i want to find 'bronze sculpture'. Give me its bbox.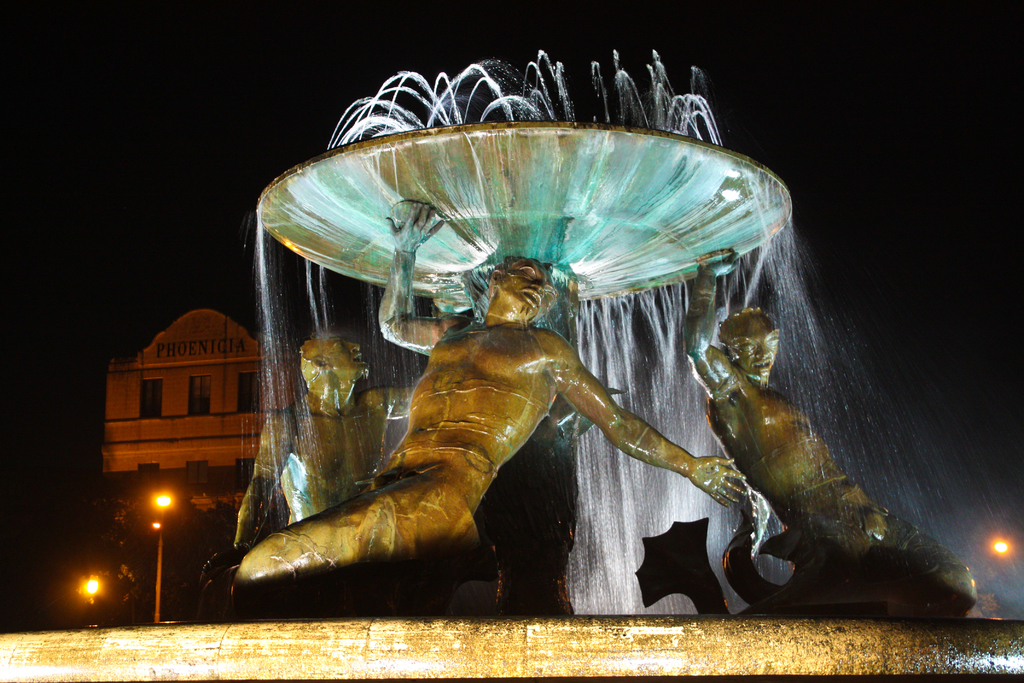
(686, 247, 981, 618).
